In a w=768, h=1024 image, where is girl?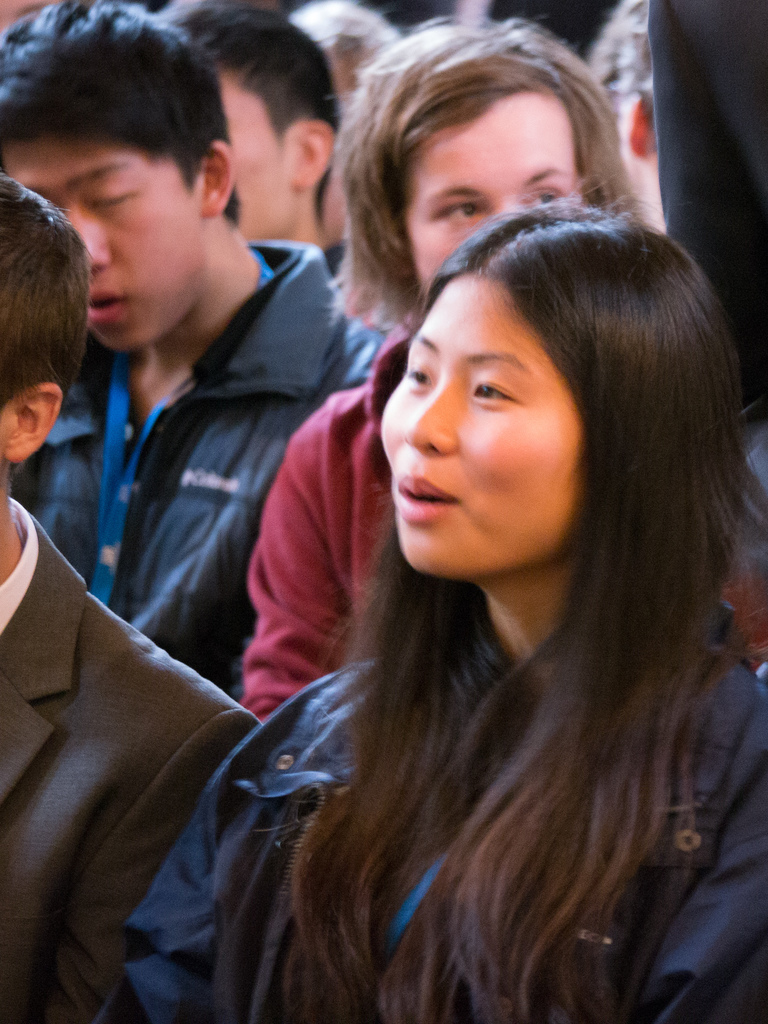
[left=129, top=201, right=765, bottom=1023].
